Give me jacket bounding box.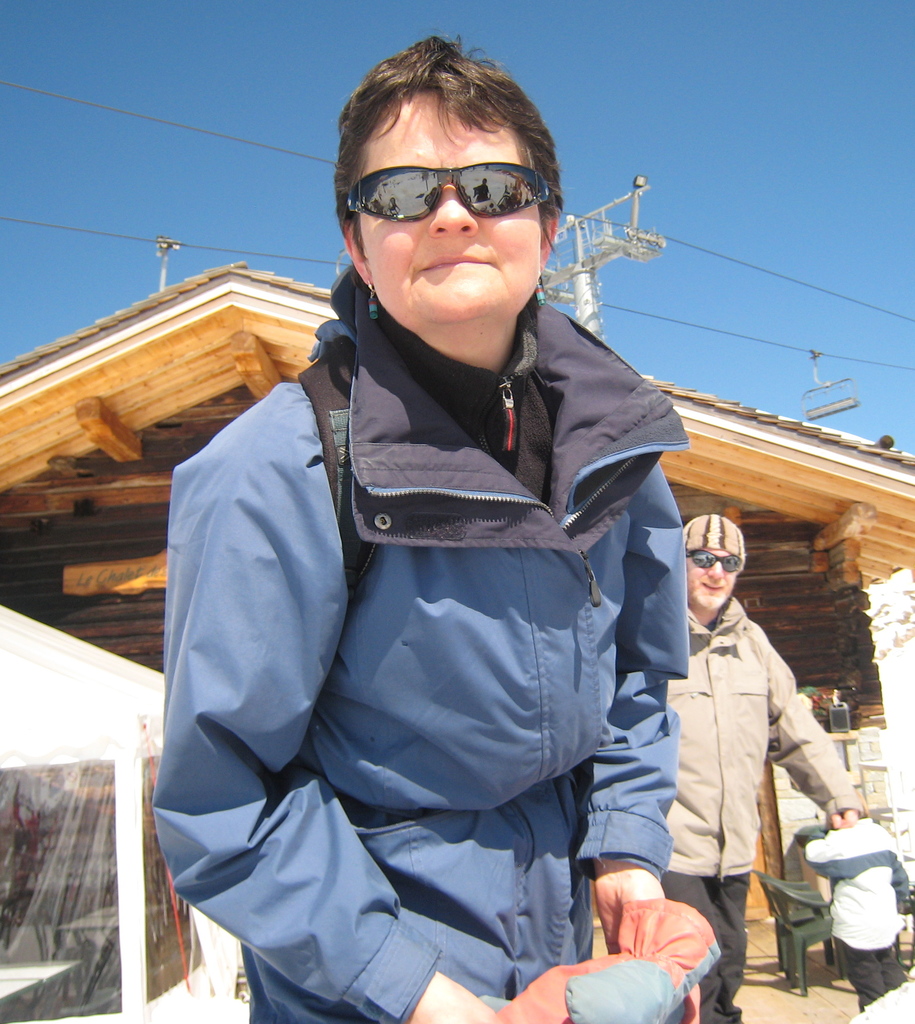
(x1=159, y1=201, x2=707, y2=964).
